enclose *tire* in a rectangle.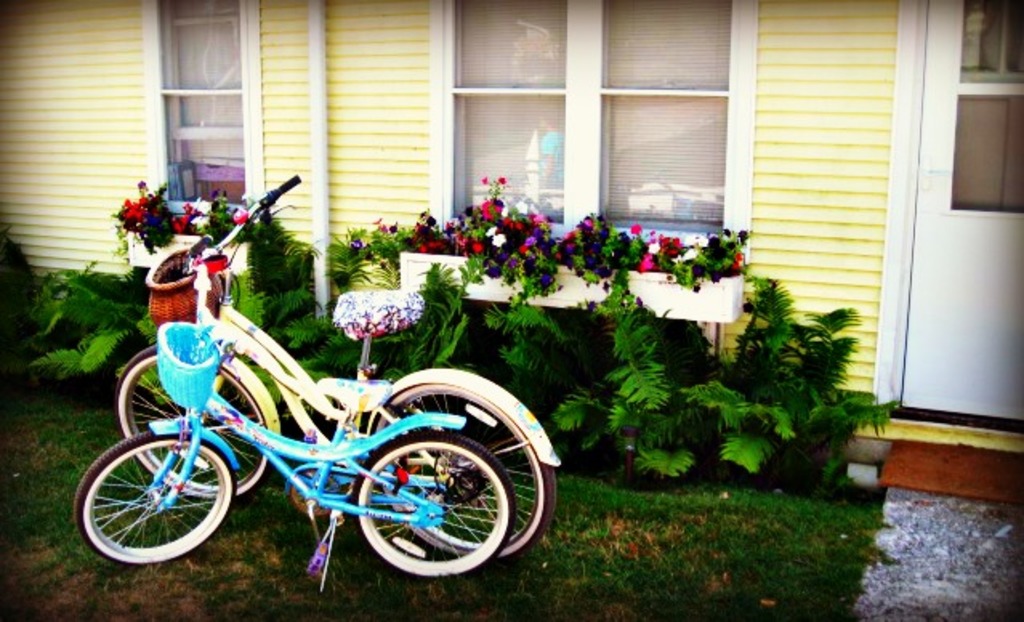
[69, 428, 239, 569].
